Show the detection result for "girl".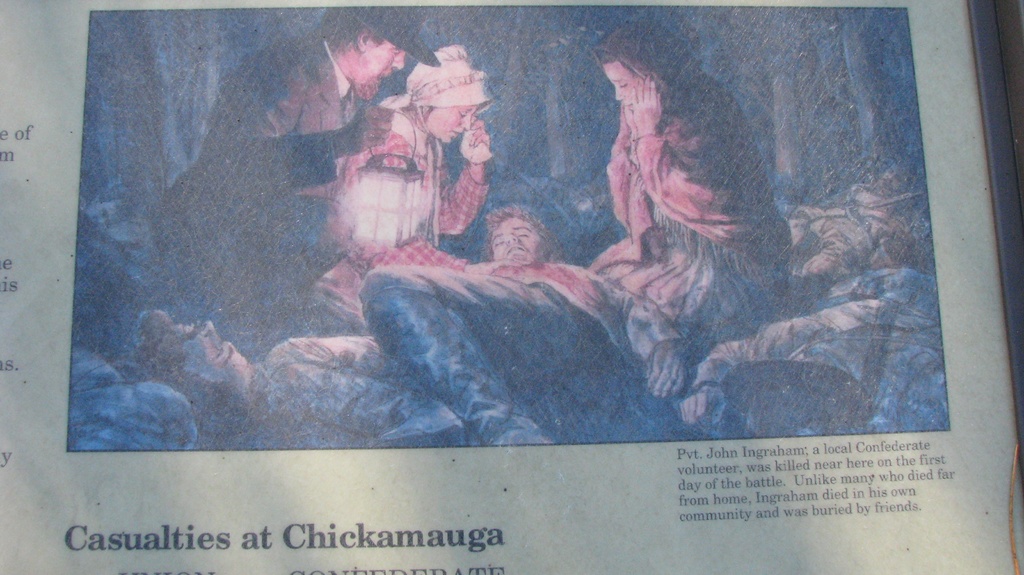
BBox(321, 36, 481, 285).
